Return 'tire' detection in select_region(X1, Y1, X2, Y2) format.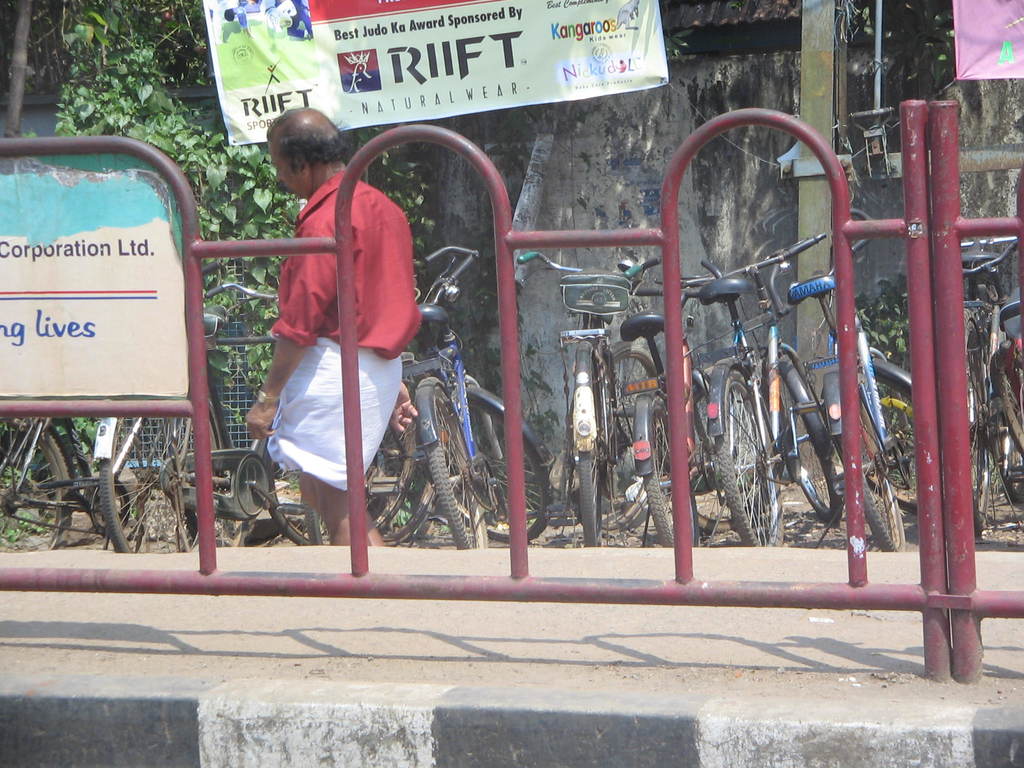
select_region(428, 394, 490, 547).
